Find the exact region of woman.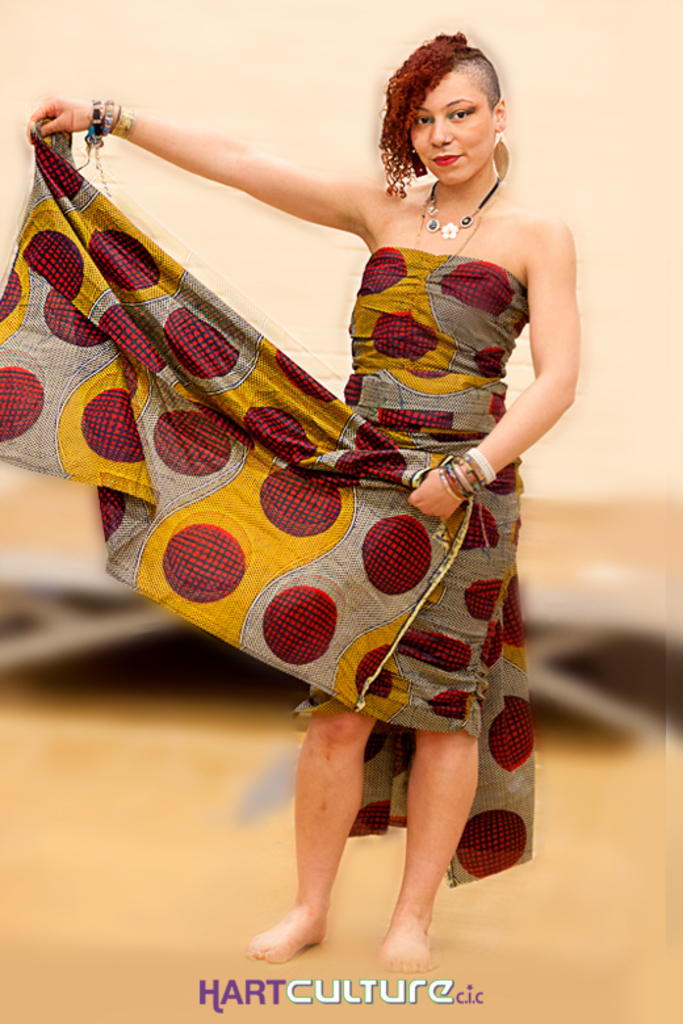
Exact region: [left=34, top=22, right=595, bottom=911].
